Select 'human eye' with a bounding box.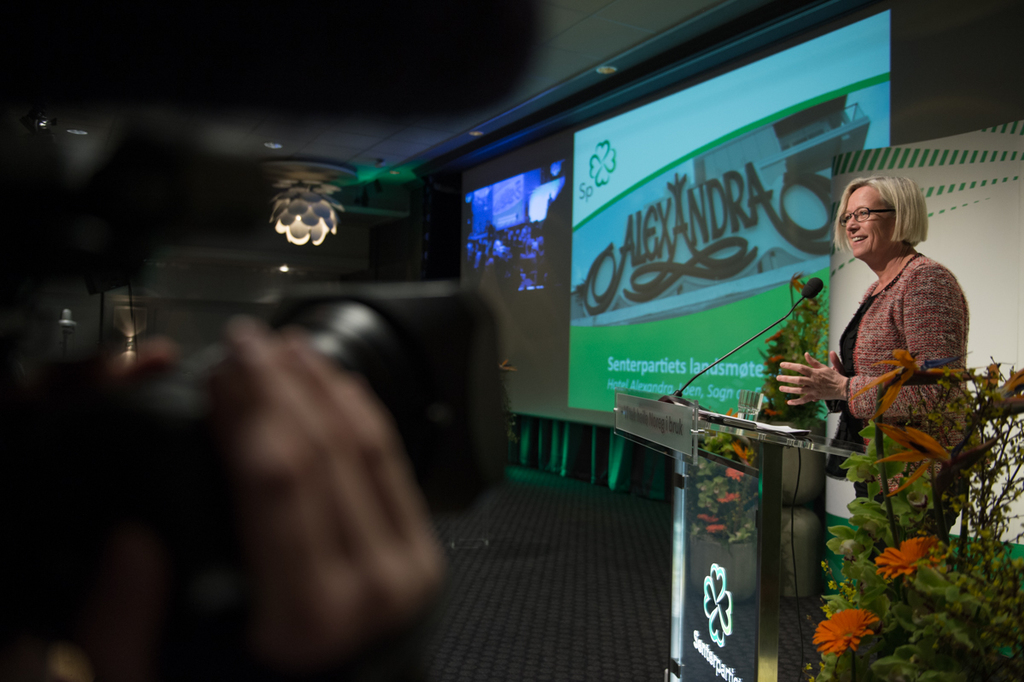
(841, 213, 853, 222).
